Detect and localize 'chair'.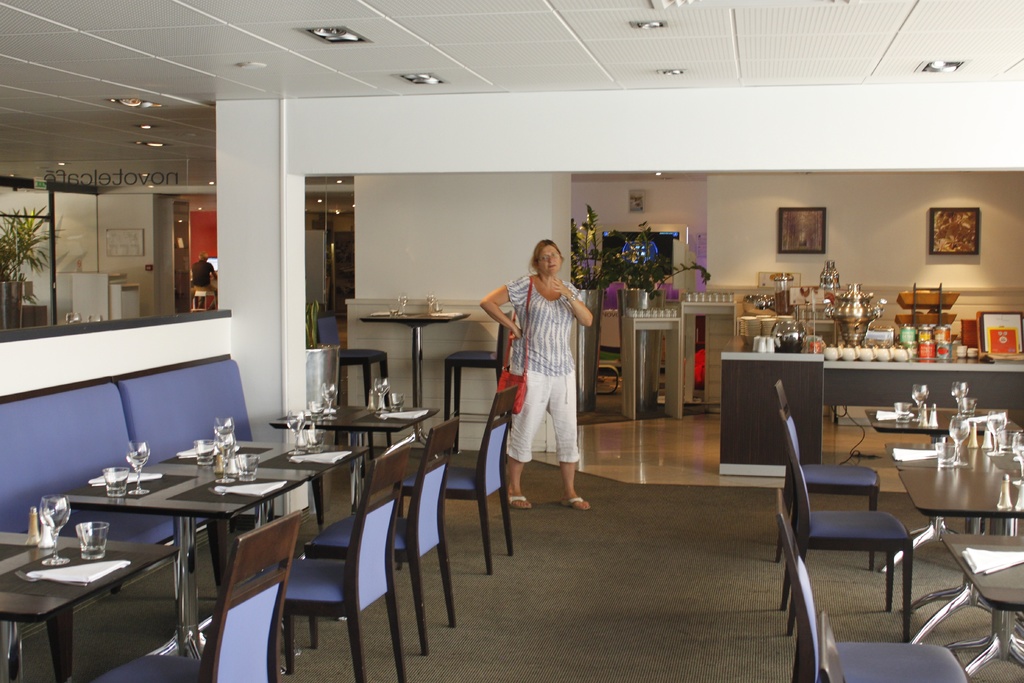
Localized at <bbox>90, 509, 298, 682</bbox>.
